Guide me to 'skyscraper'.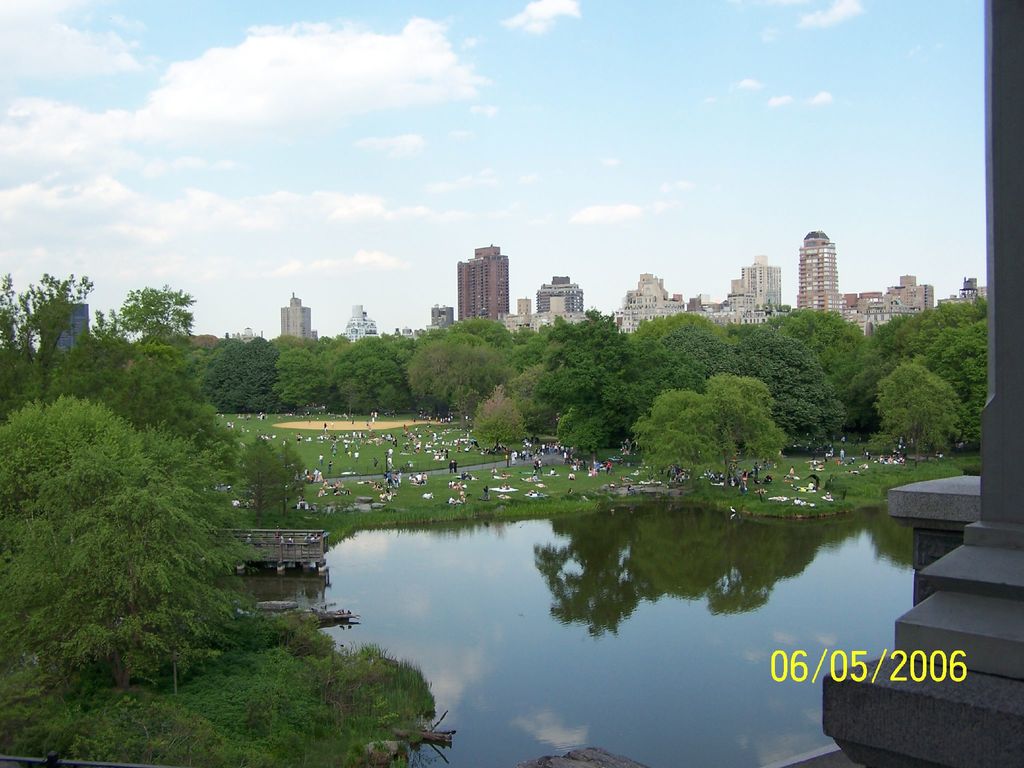
Guidance: <region>615, 271, 689, 335</region>.
